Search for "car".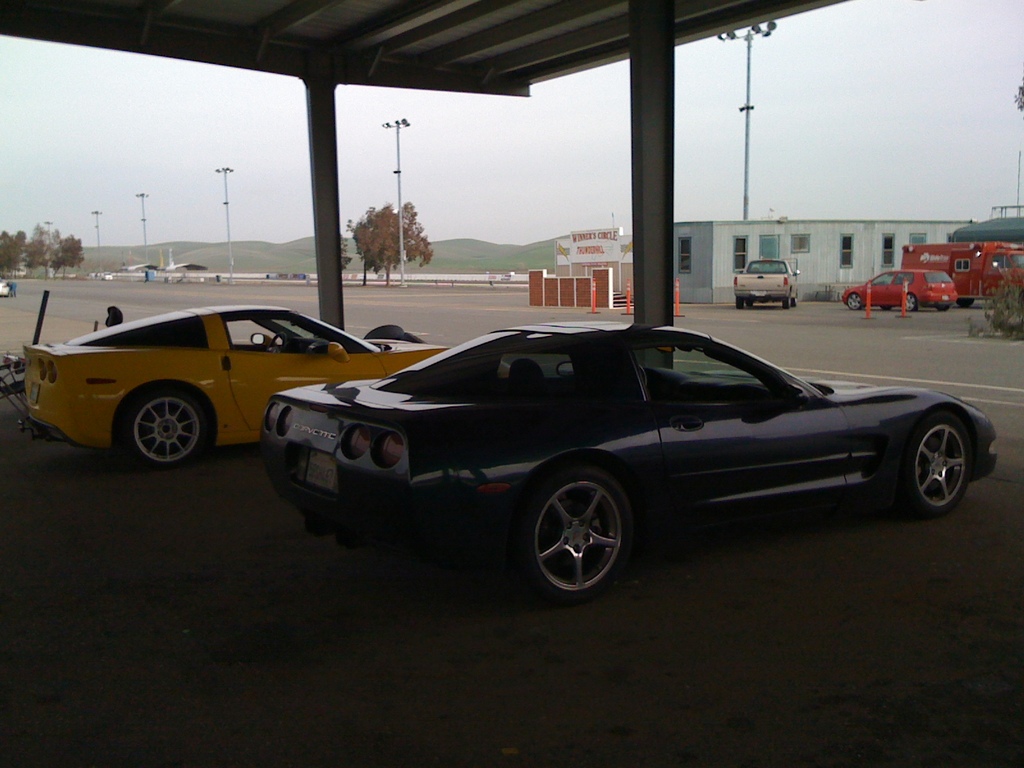
Found at x1=22, y1=304, x2=511, y2=468.
